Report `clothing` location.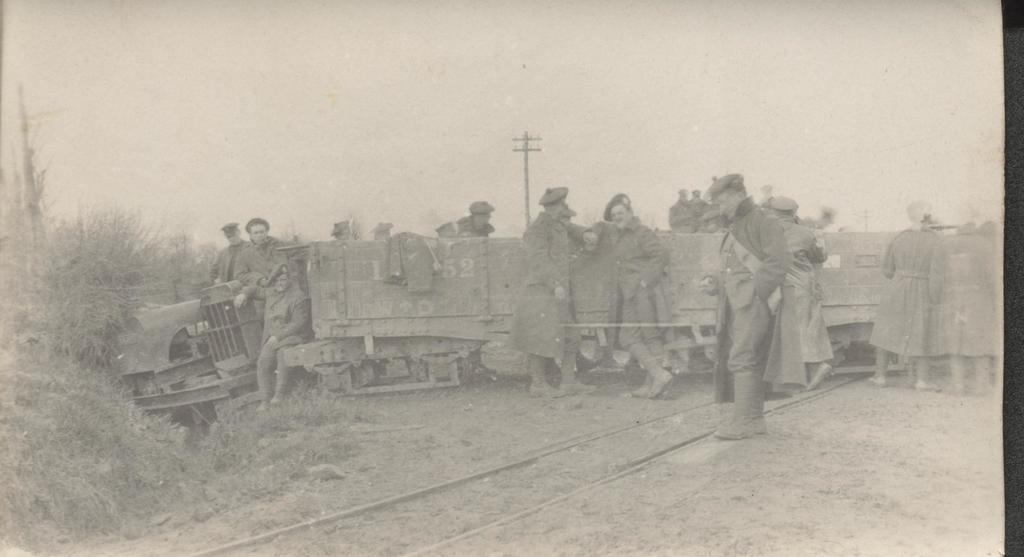
Report: <region>929, 233, 1000, 353</region>.
